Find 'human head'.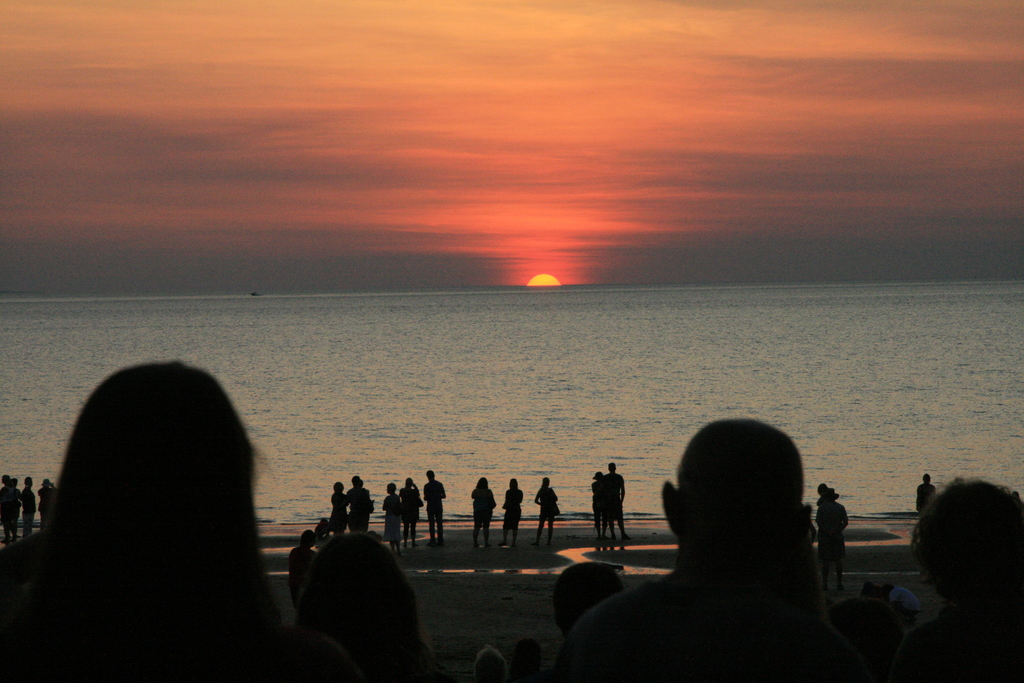
470, 646, 508, 678.
